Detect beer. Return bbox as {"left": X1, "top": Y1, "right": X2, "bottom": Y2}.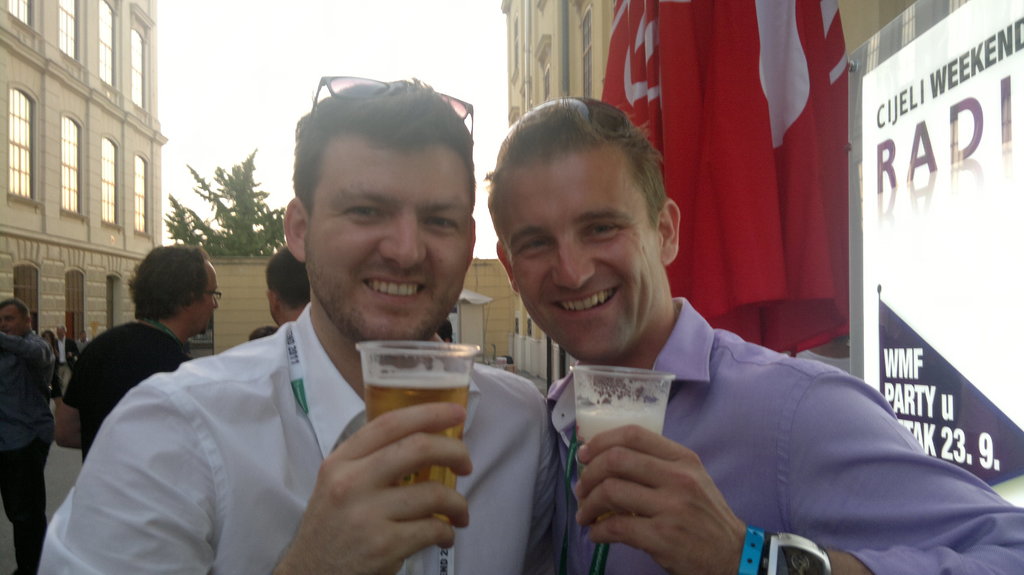
{"left": 561, "top": 395, "right": 709, "bottom": 560}.
